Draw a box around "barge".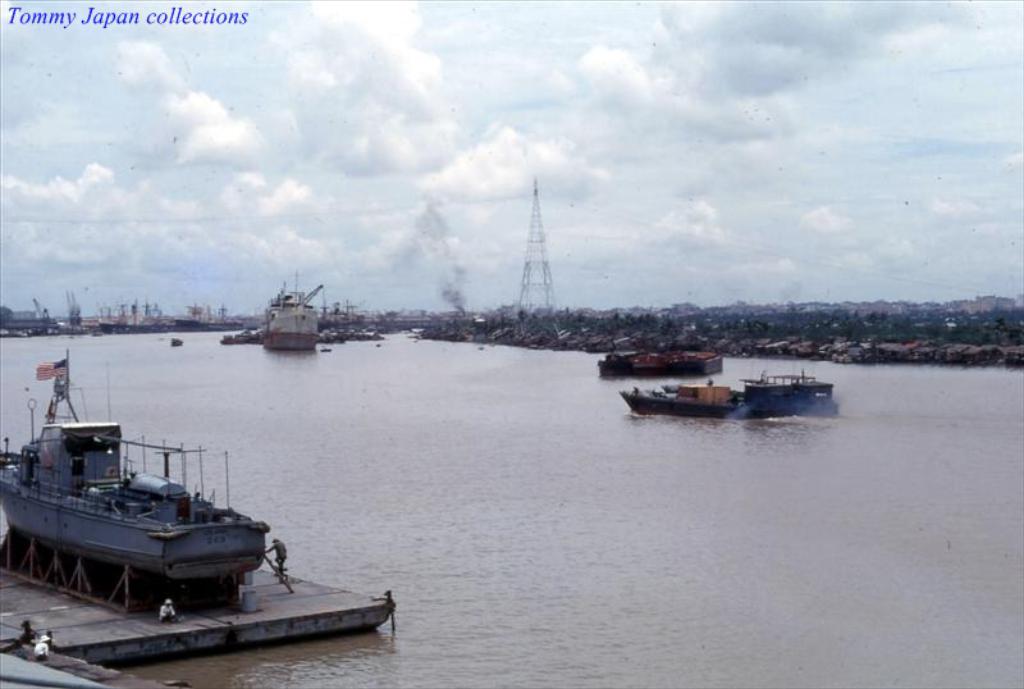
bbox=(262, 280, 323, 352).
